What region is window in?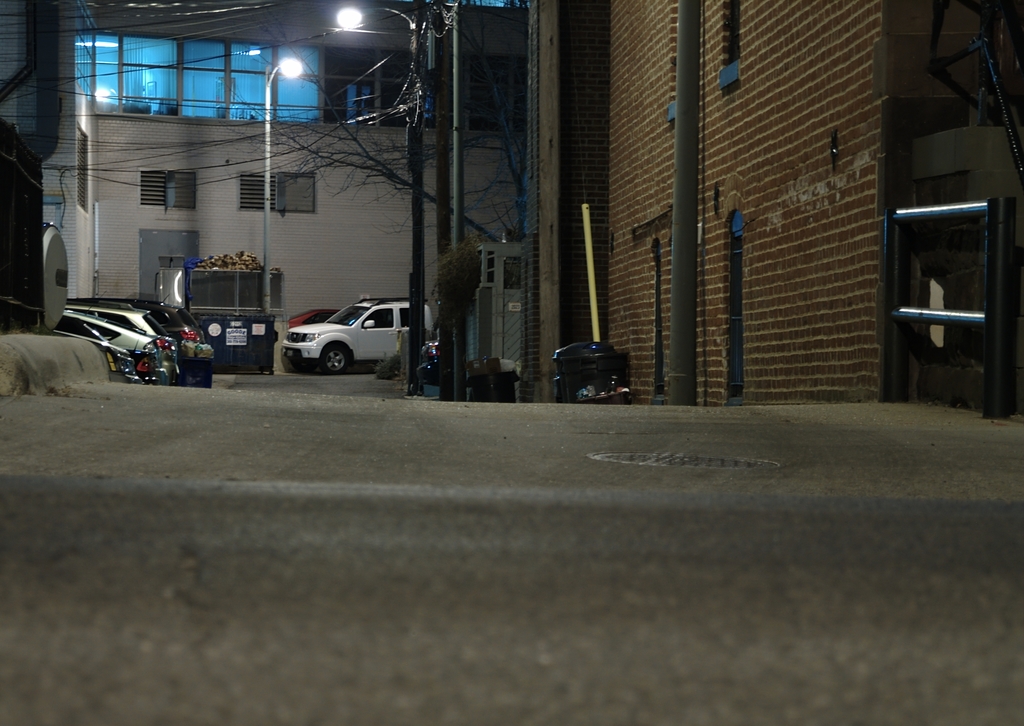
x1=241 y1=172 x2=314 y2=209.
